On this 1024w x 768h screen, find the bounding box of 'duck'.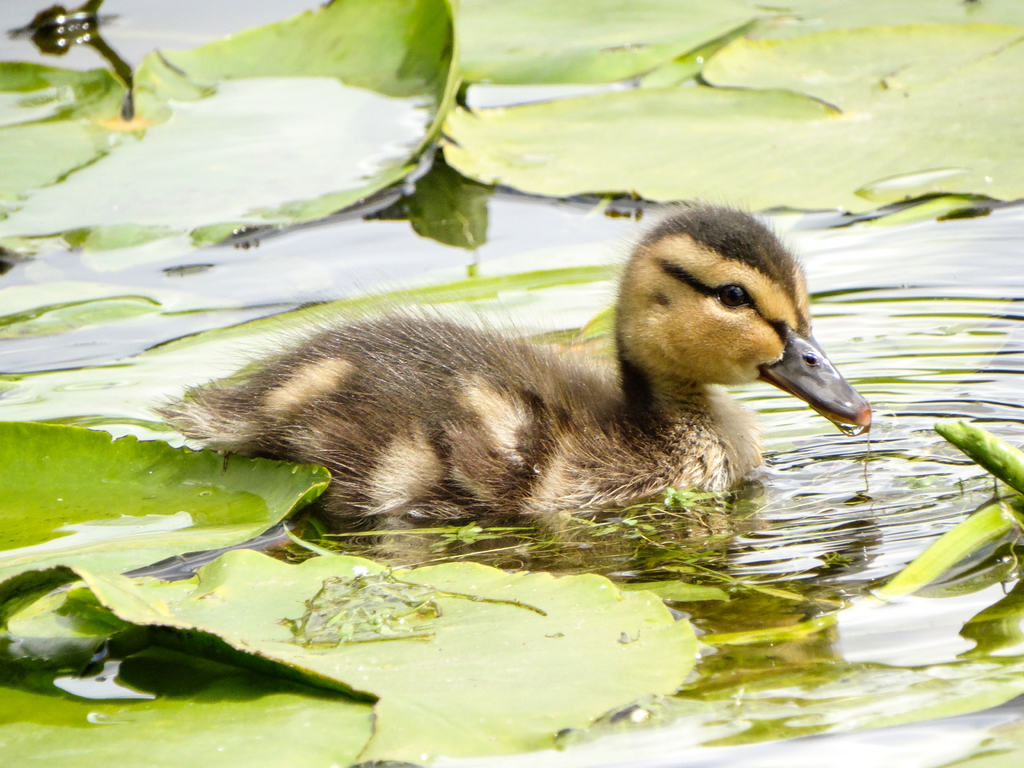
Bounding box: BBox(118, 195, 902, 549).
